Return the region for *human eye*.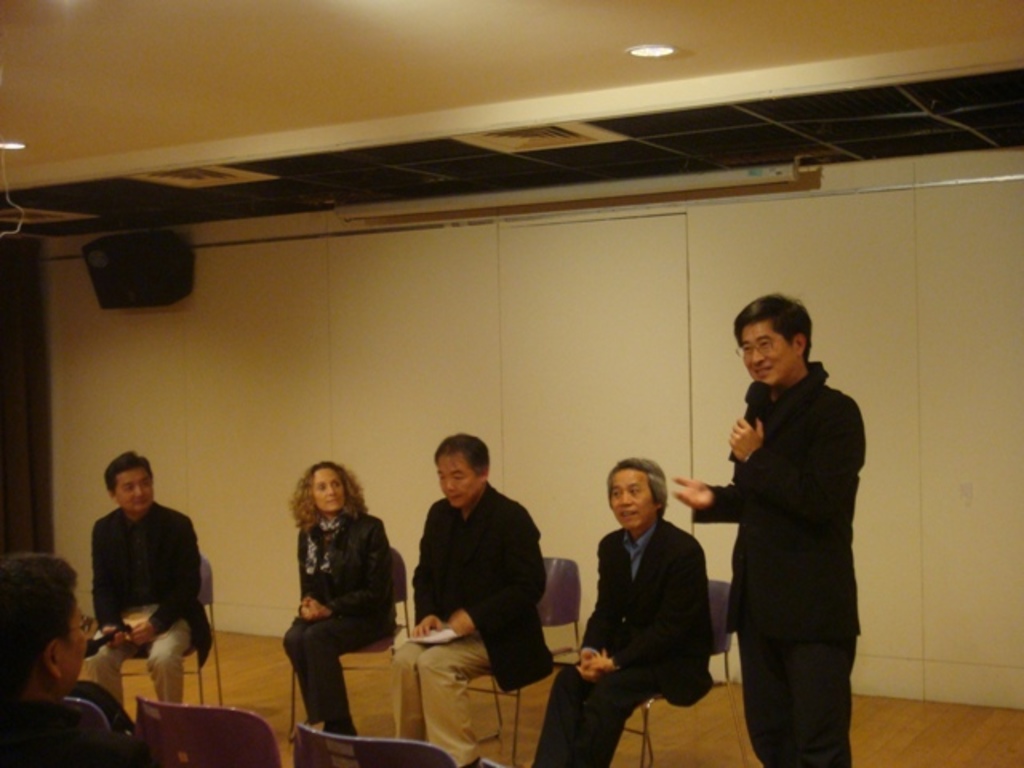
{"x1": 744, "y1": 346, "x2": 752, "y2": 354}.
